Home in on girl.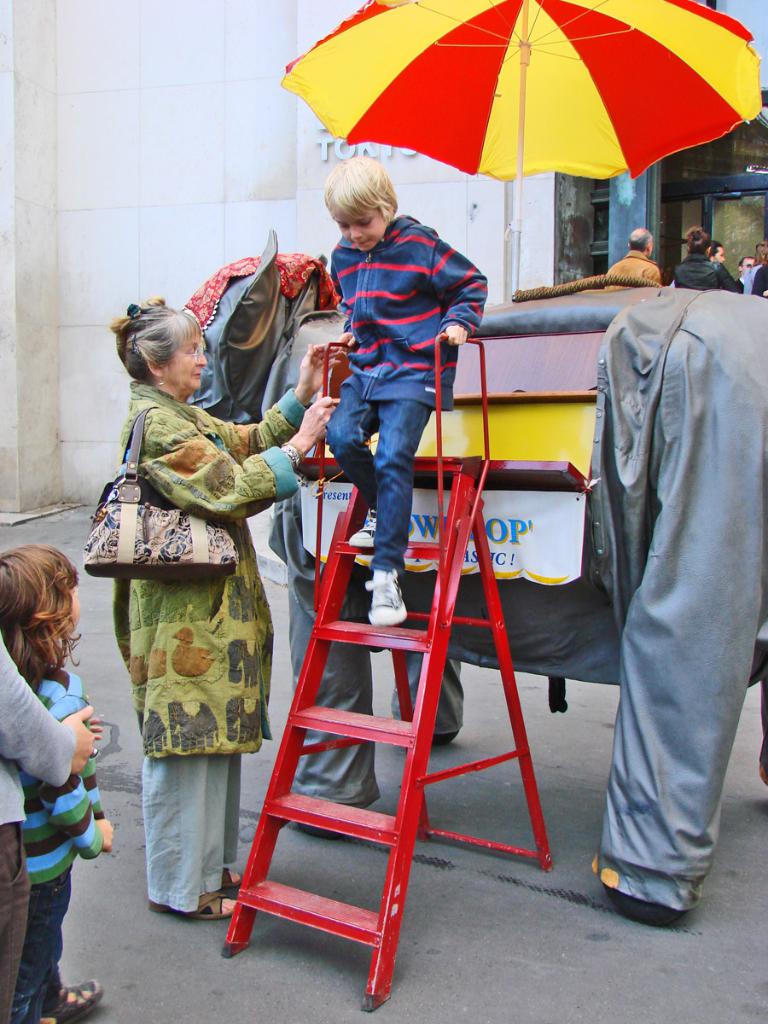
Homed in at <box>0,538,108,1023</box>.
